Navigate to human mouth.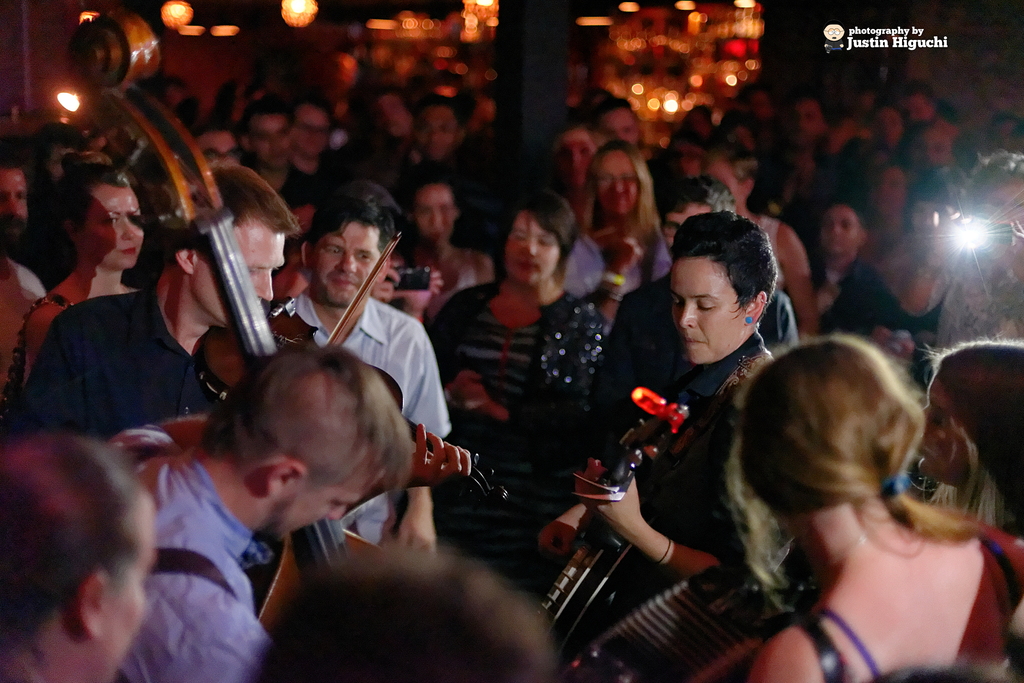
Navigation target: BBox(678, 334, 703, 346).
